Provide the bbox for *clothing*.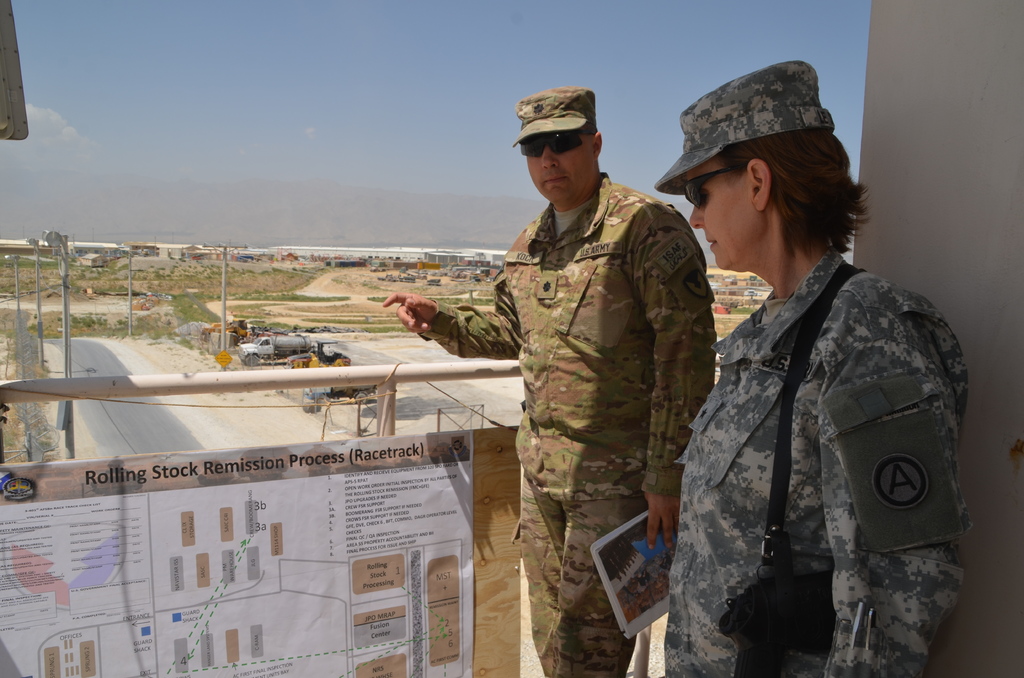
pyautogui.locateOnScreen(645, 160, 972, 668).
